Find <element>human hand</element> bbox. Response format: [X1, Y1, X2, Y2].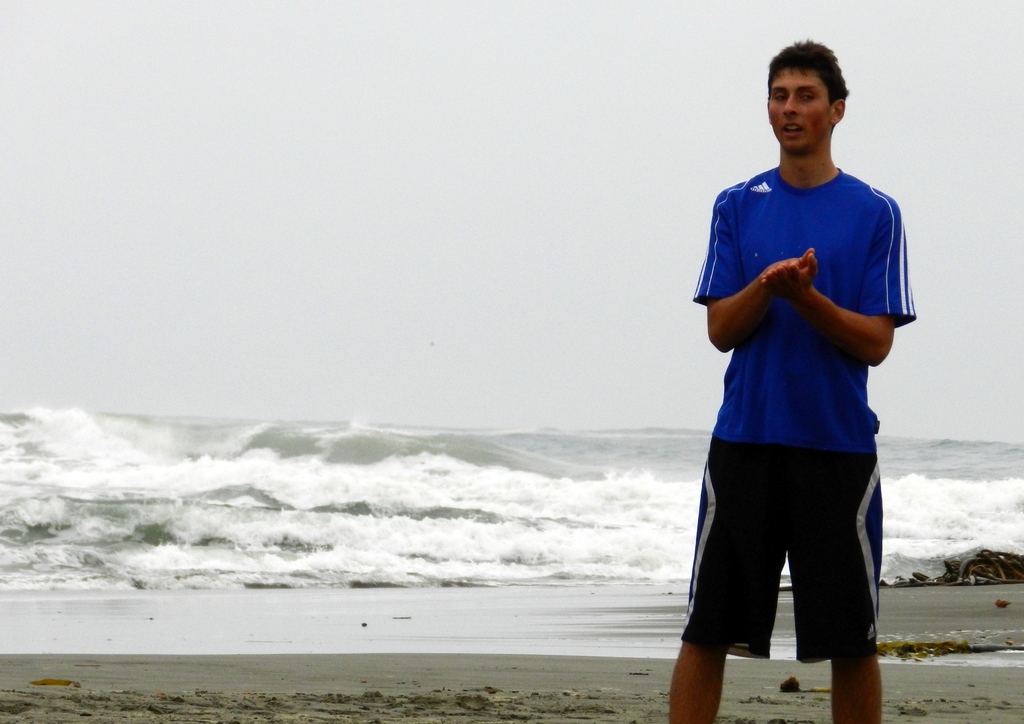
[760, 246, 815, 277].
